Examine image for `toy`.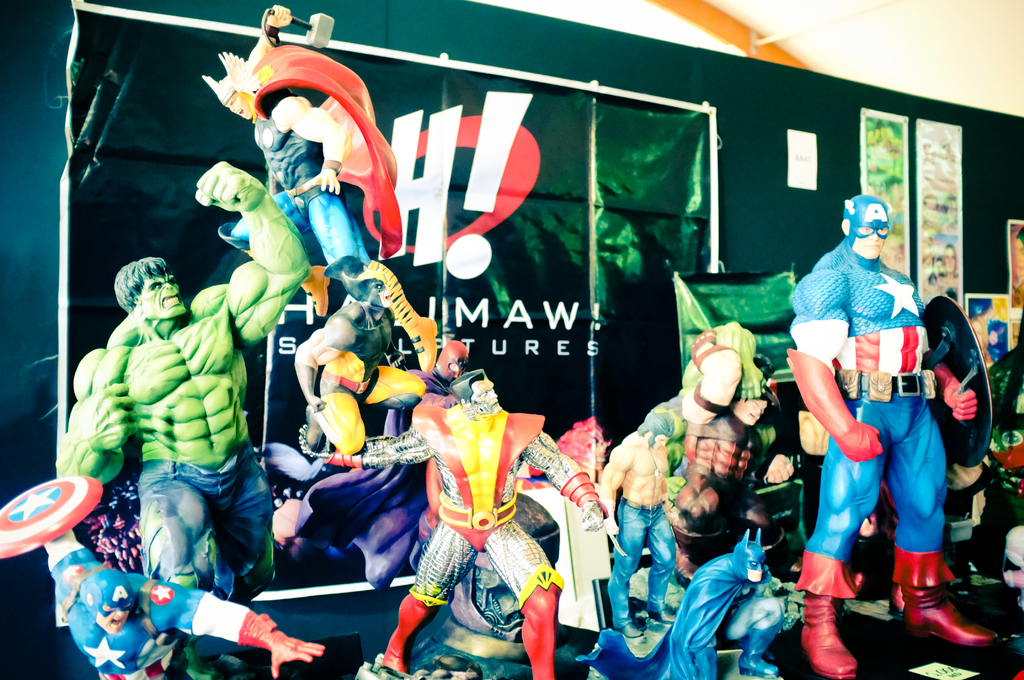
Examination result: 299 278 426 451.
